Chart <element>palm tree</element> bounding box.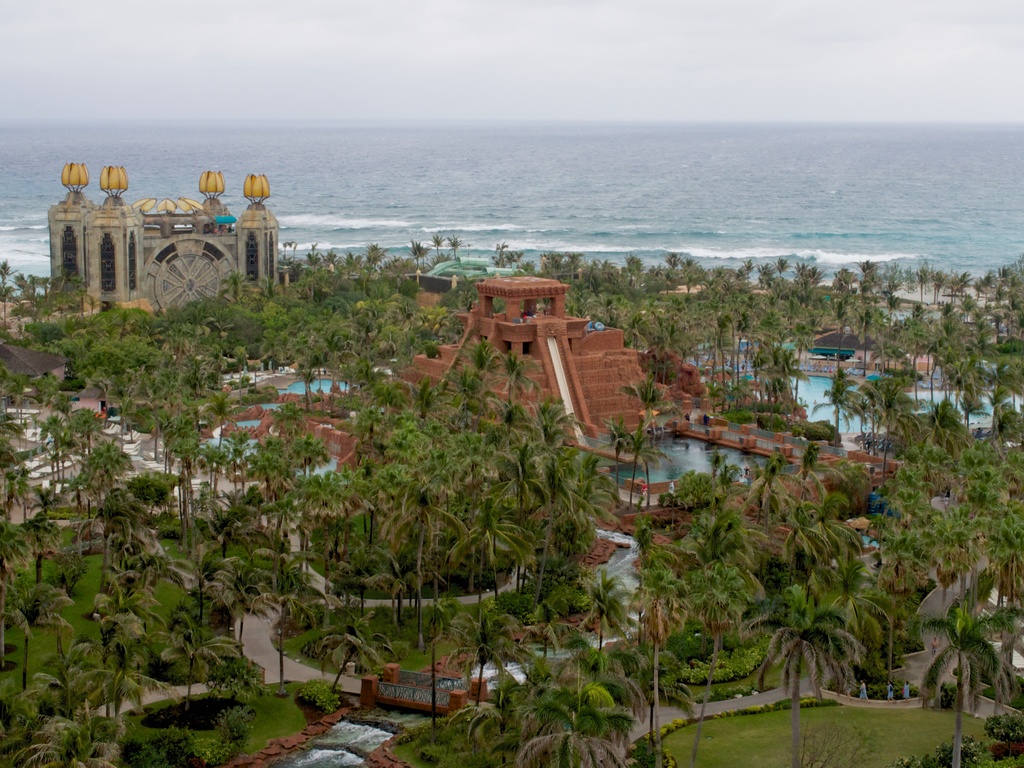
Charted: x1=33, y1=310, x2=127, y2=366.
